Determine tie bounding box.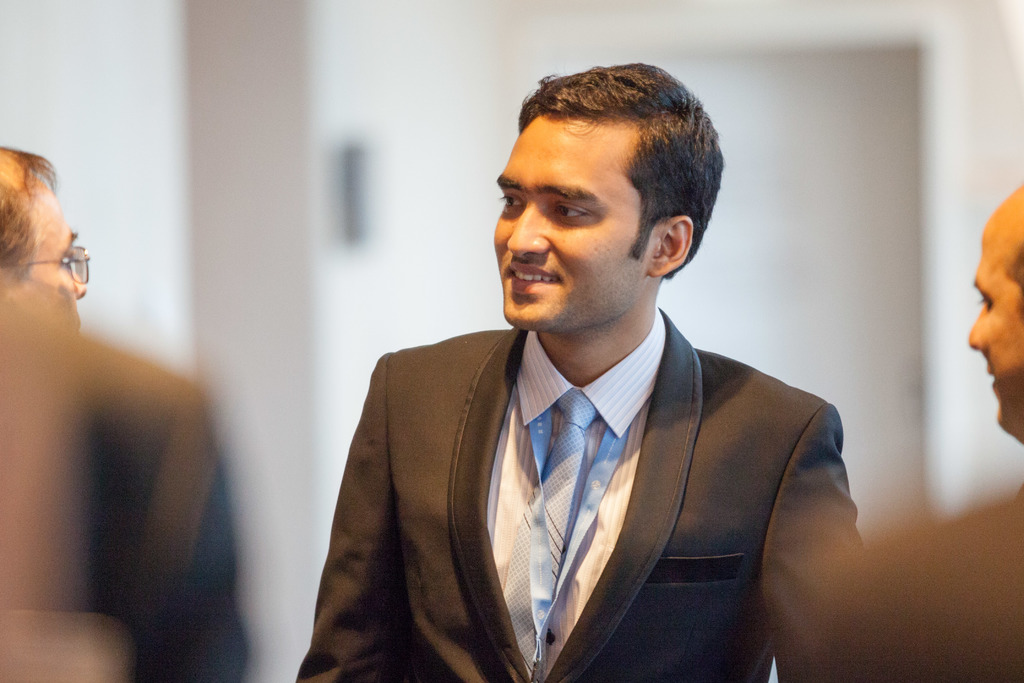
Determined: pyautogui.locateOnScreen(498, 387, 601, 682).
